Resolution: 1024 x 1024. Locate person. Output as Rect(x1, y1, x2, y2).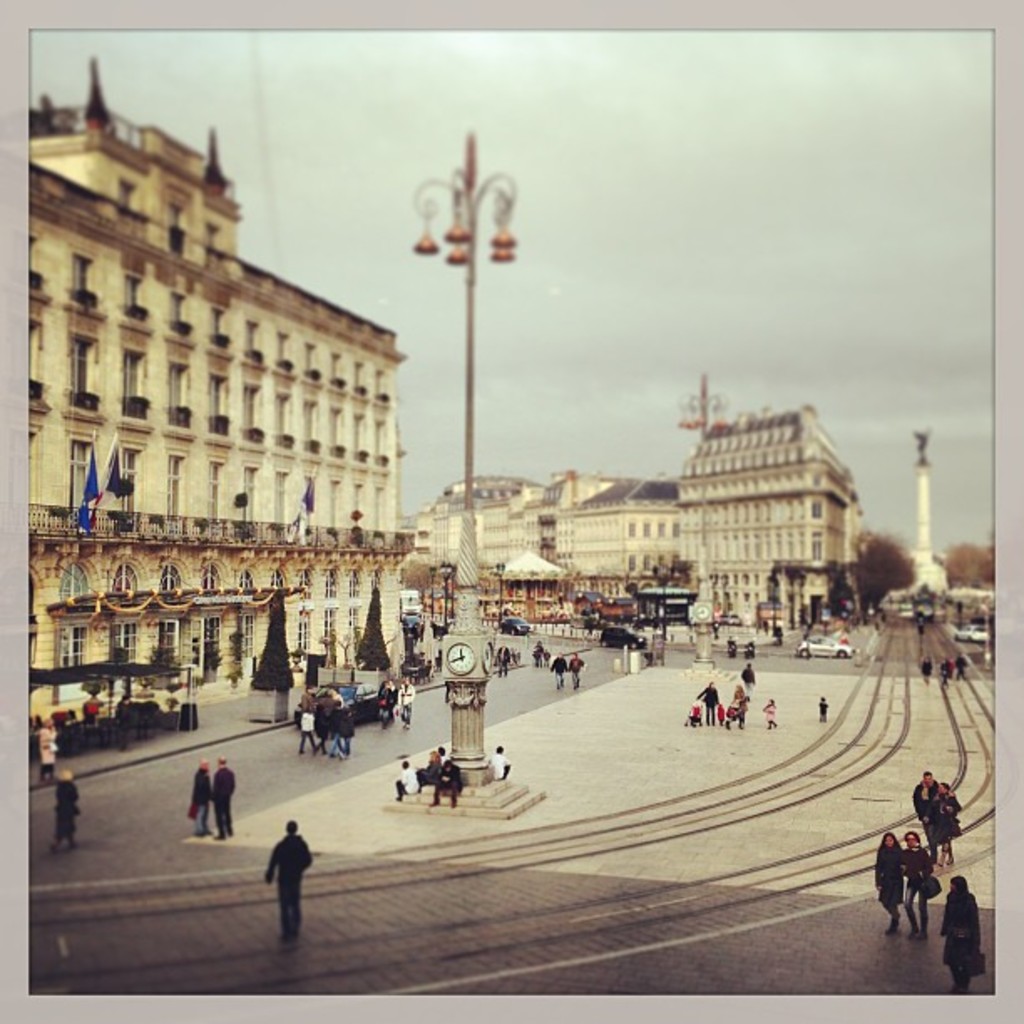
Rect(694, 673, 716, 723).
